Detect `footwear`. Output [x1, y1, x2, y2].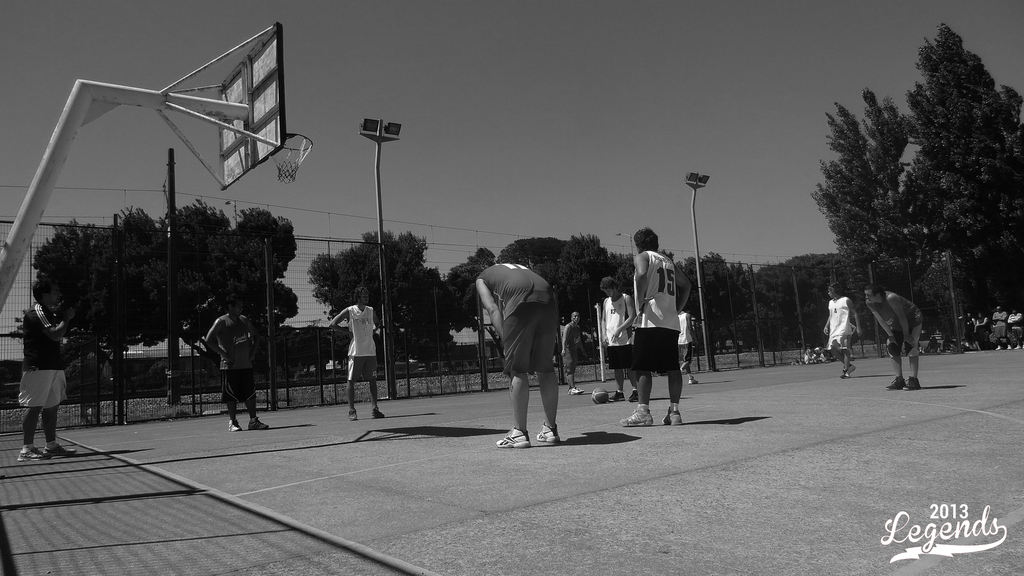
[45, 439, 85, 458].
